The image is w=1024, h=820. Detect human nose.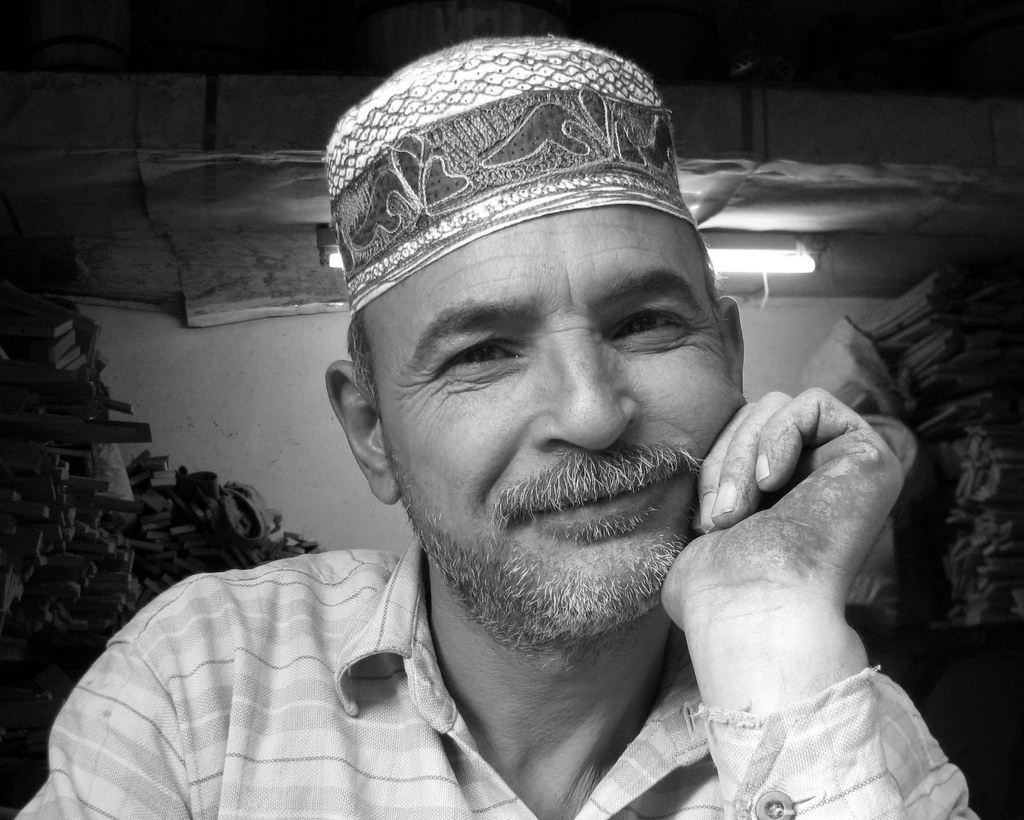
Detection: 533/340/634/453.
